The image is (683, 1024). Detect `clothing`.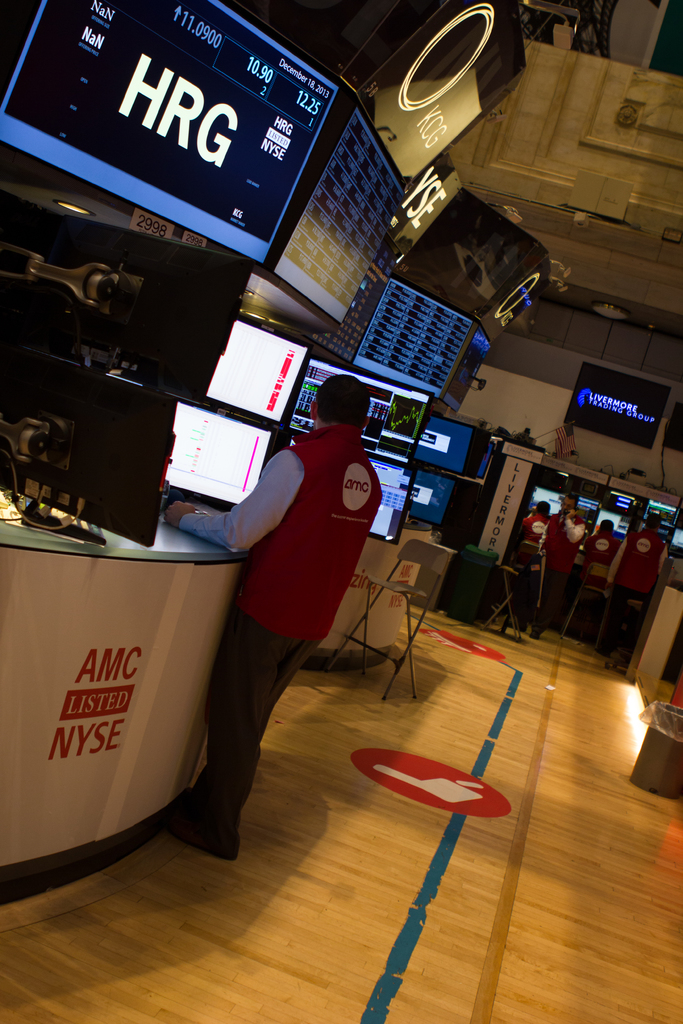
Detection: box(511, 504, 549, 630).
